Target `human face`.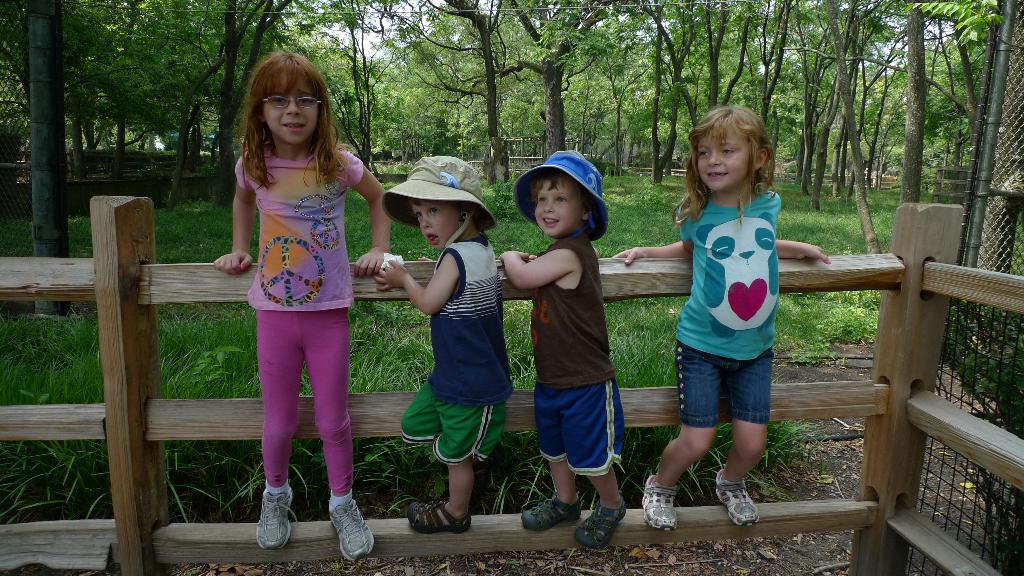
Target region: bbox=[539, 187, 589, 236].
